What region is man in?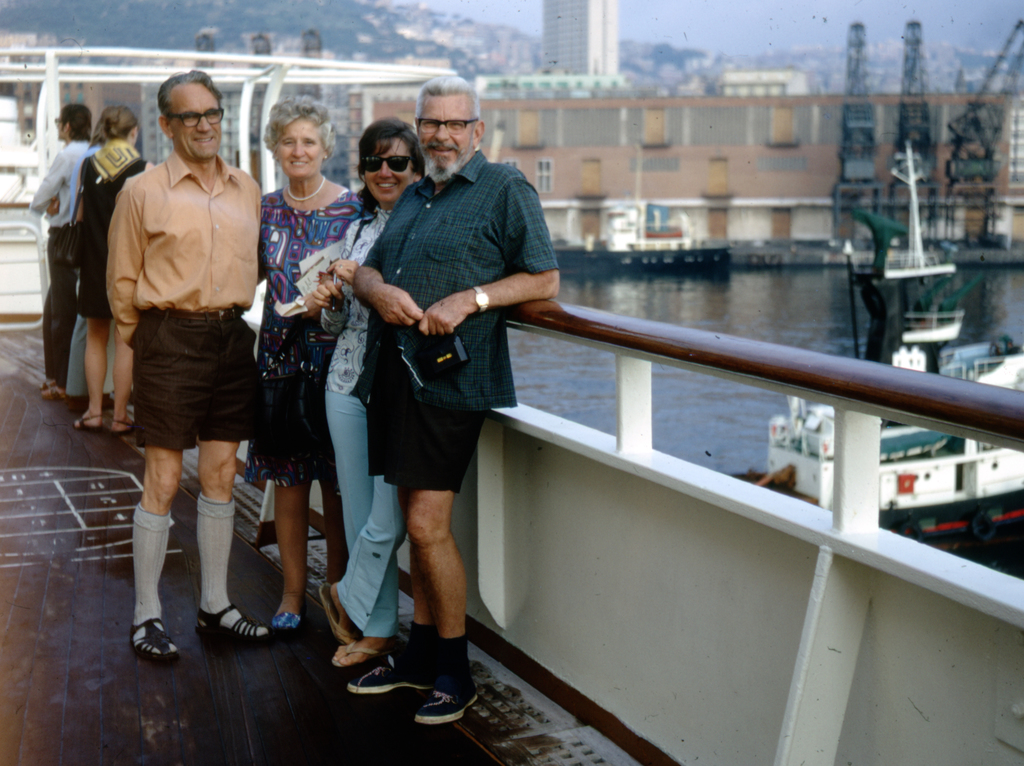
104,72,275,661.
